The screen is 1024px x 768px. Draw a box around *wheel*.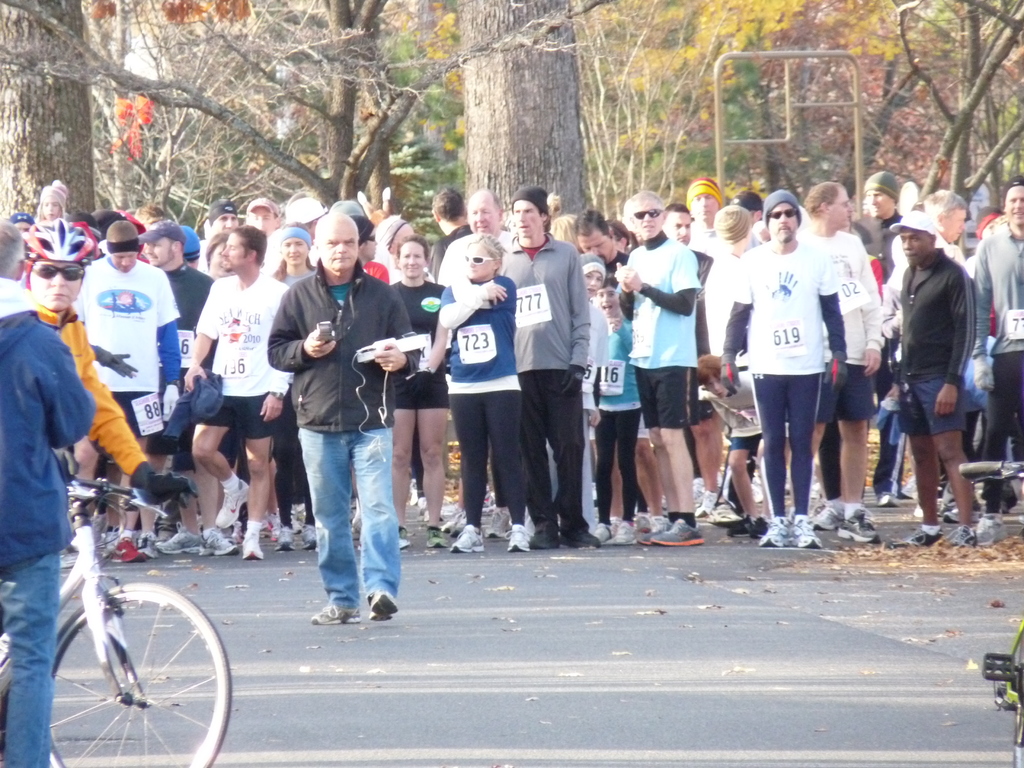
(58, 598, 207, 717).
